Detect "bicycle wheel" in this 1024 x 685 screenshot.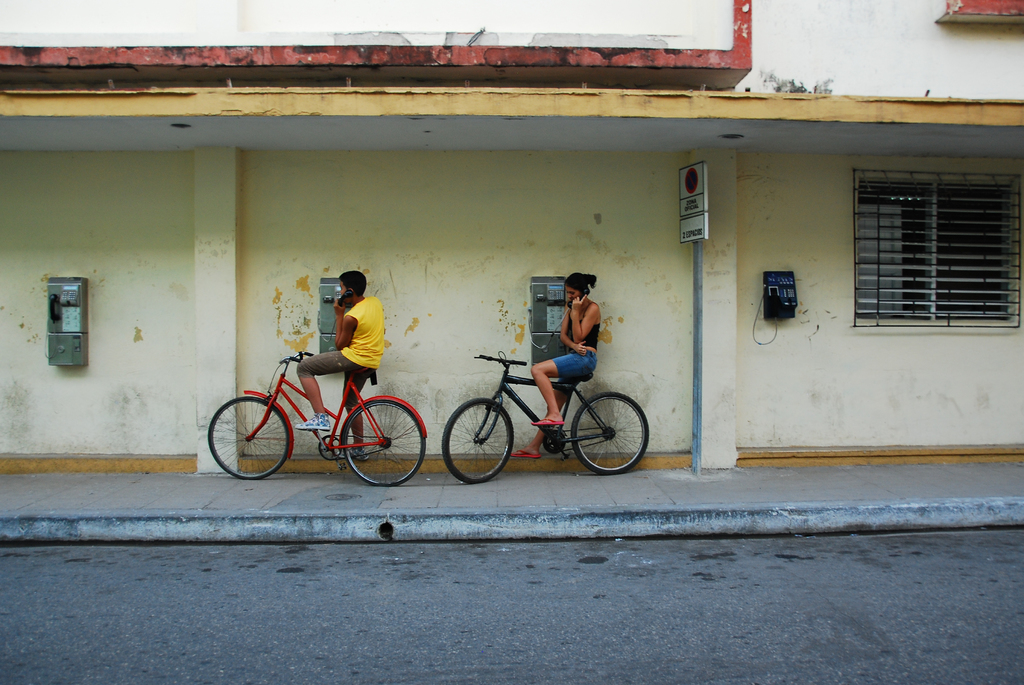
Detection: bbox=[572, 394, 644, 471].
